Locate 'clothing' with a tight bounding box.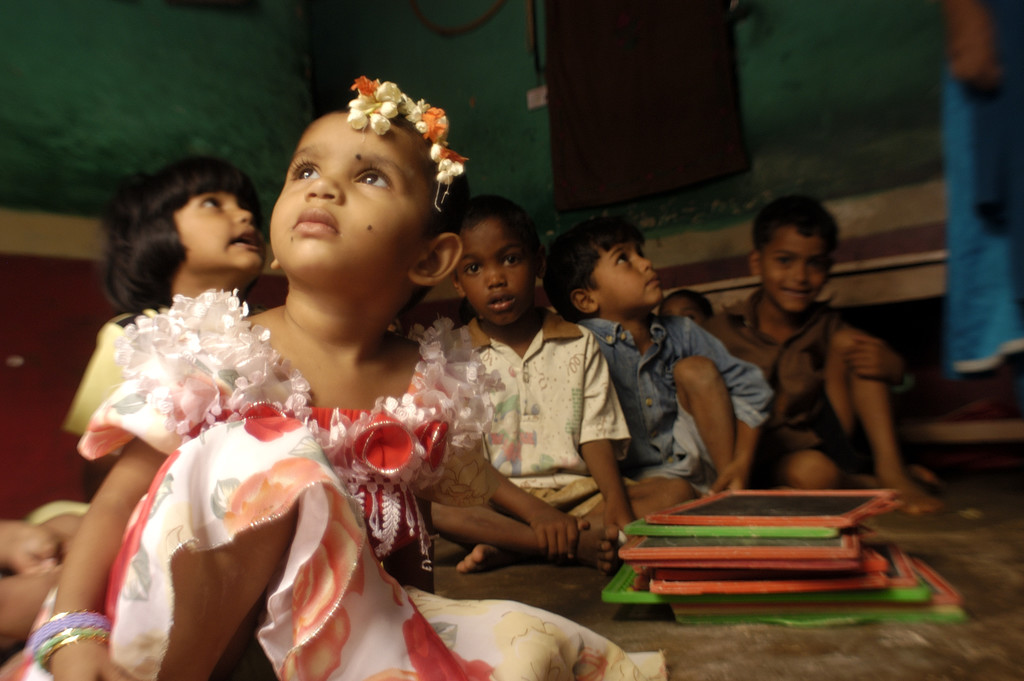
BBox(30, 305, 132, 521).
